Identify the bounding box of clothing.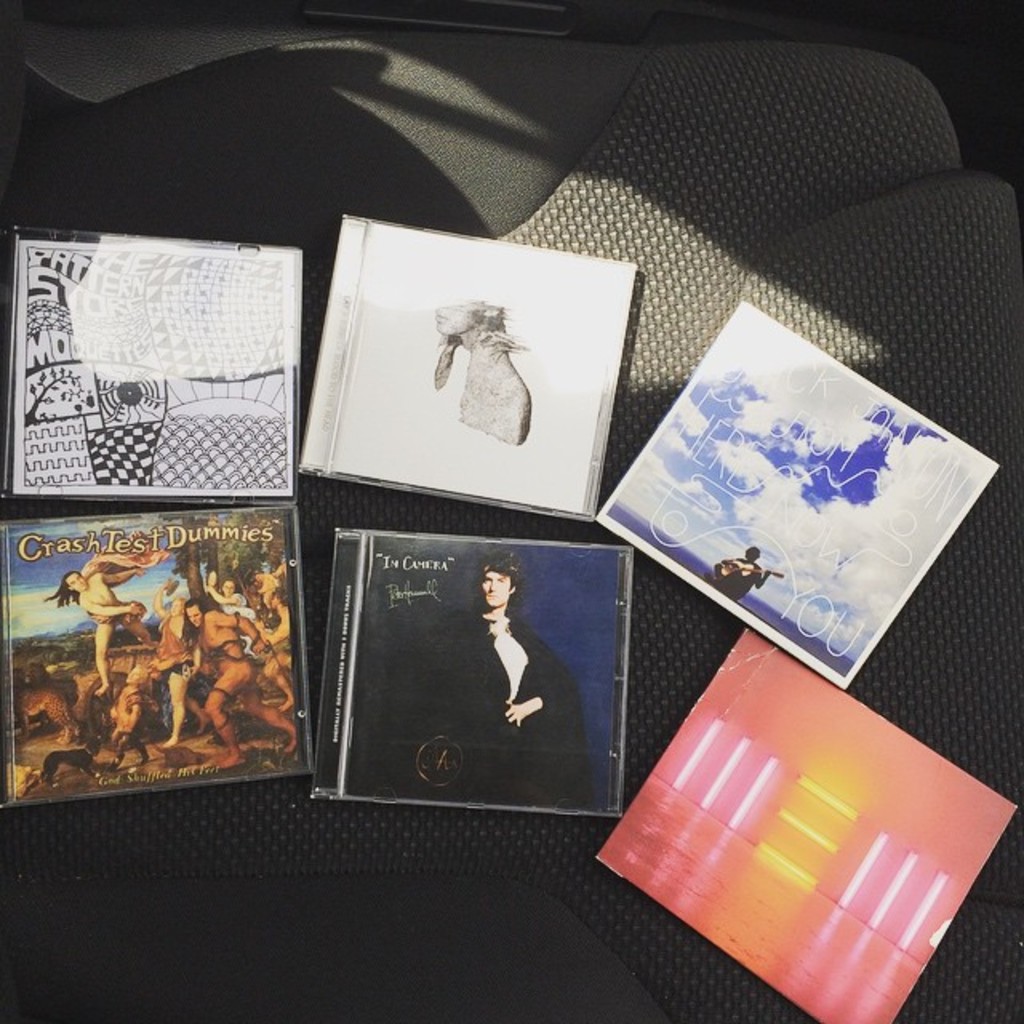
<bbox>218, 592, 258, 654</bbox>.
